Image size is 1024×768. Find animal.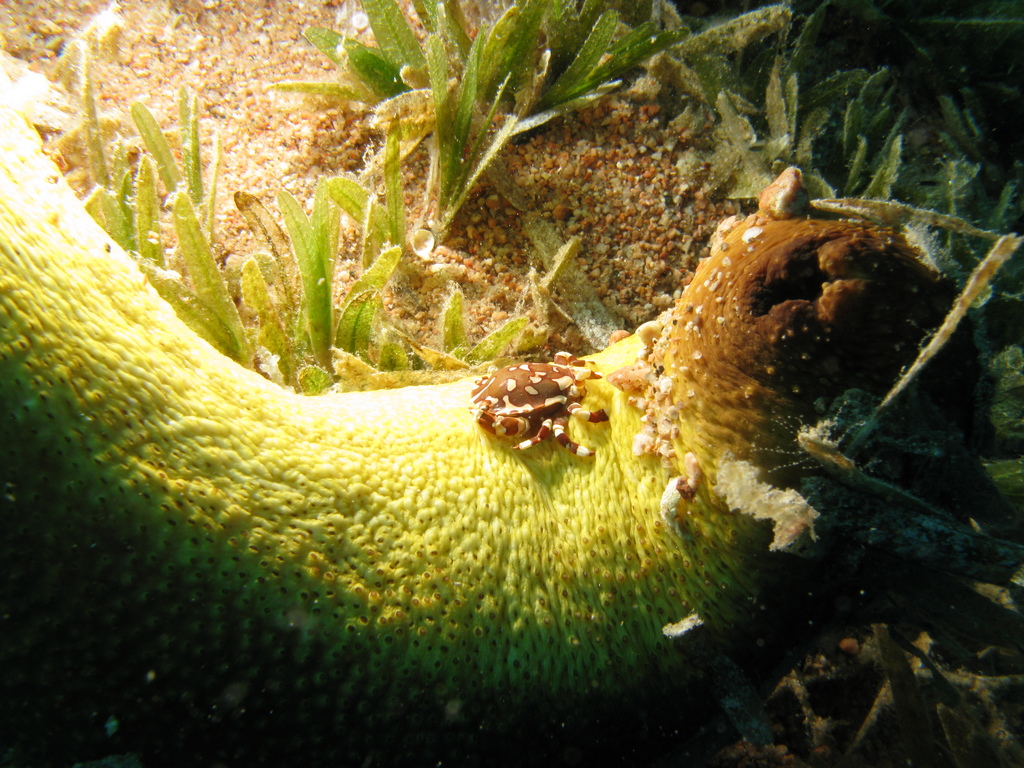
bbox=[0, 80, 979, 713].
